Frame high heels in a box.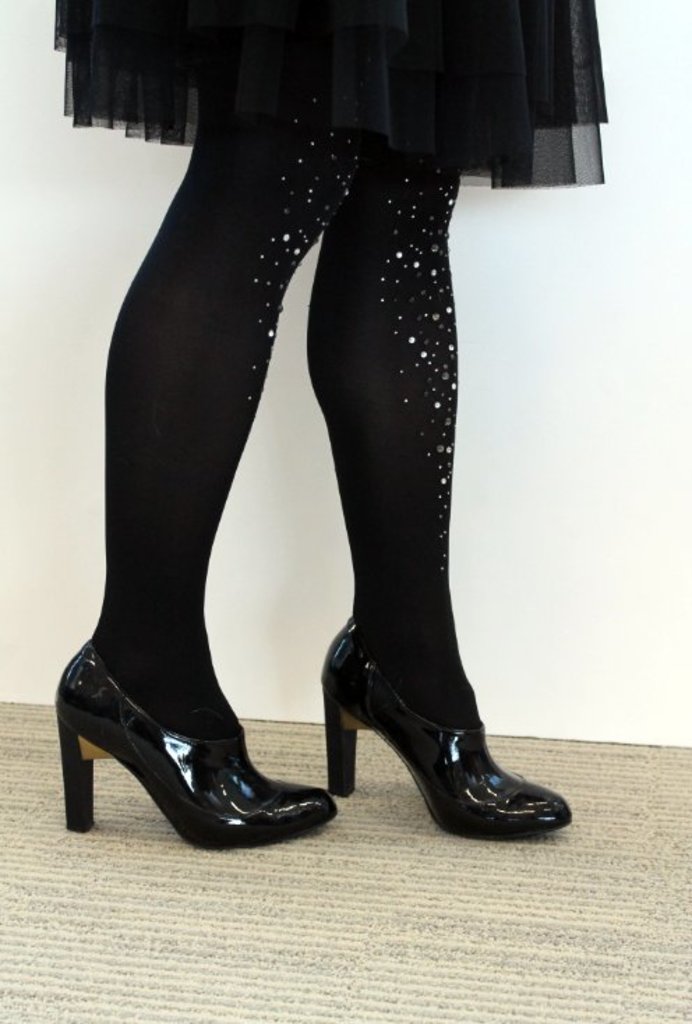
left=297, top=629, right=575, bottom=845.
